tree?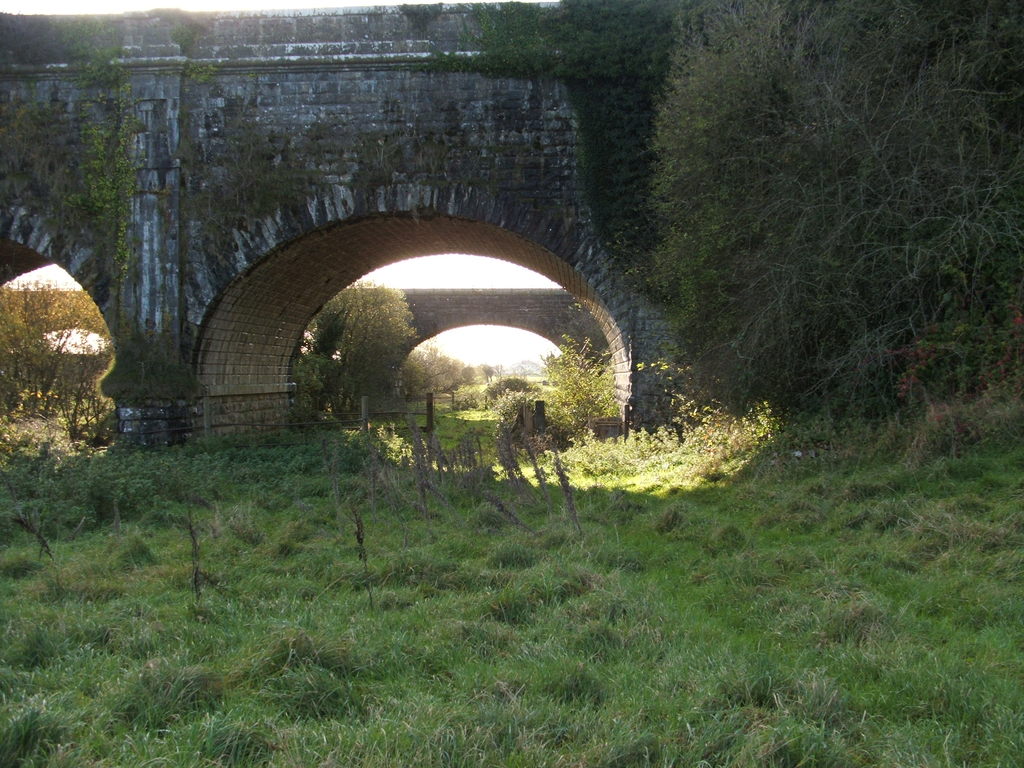
[632,21,1010,455]
